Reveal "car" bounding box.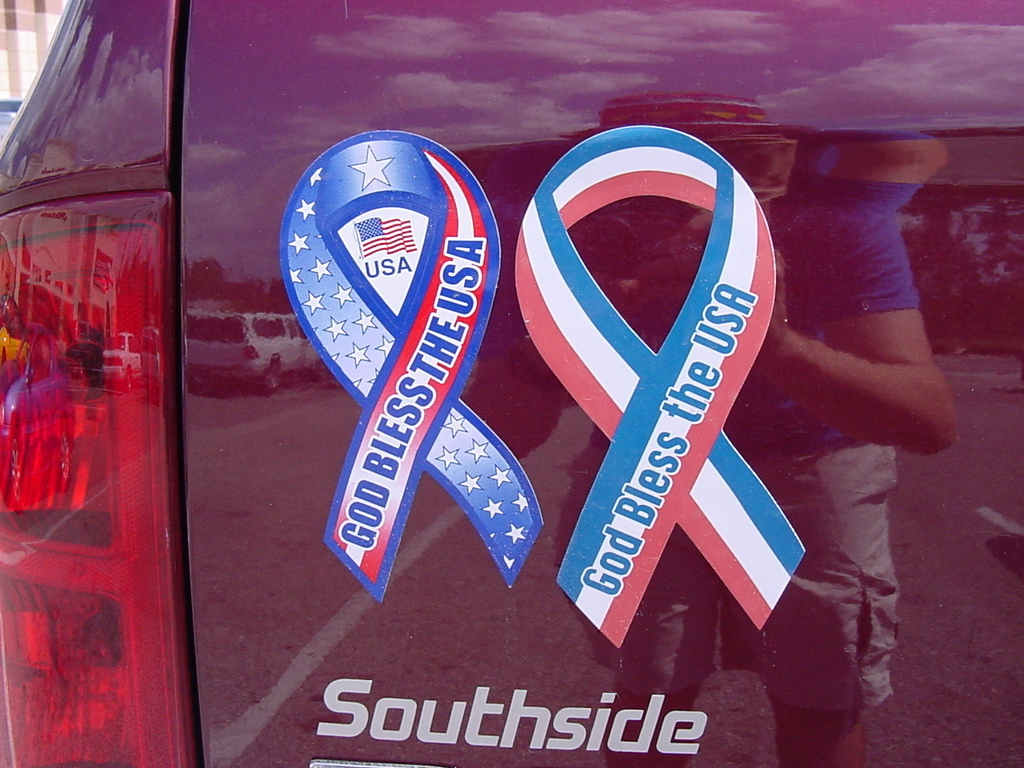
Revealed: select_region(0, 0, 1022, 767).
